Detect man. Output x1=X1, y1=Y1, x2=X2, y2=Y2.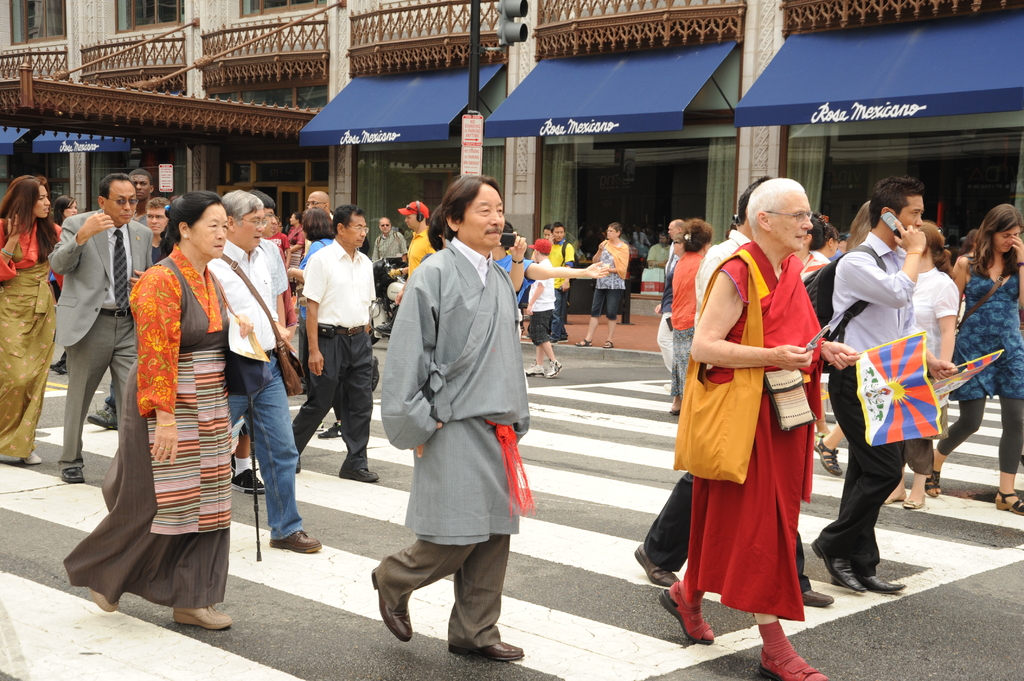
x1=806, y1=178, x2=961, y2=597.
